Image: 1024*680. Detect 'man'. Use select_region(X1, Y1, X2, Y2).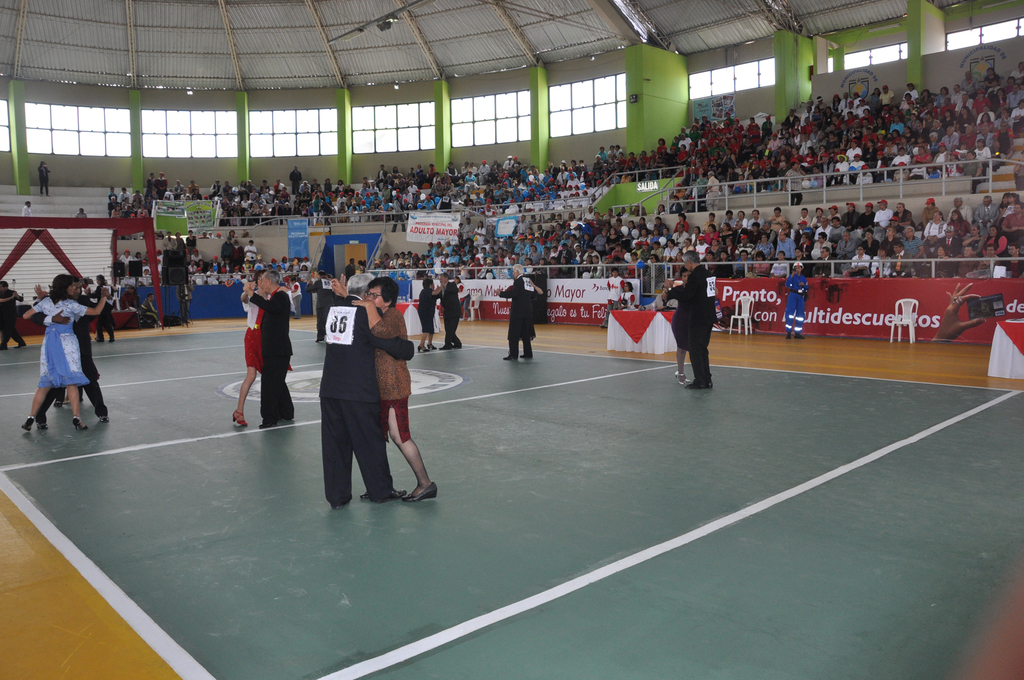
select_region(241, 267, 300, 428).
